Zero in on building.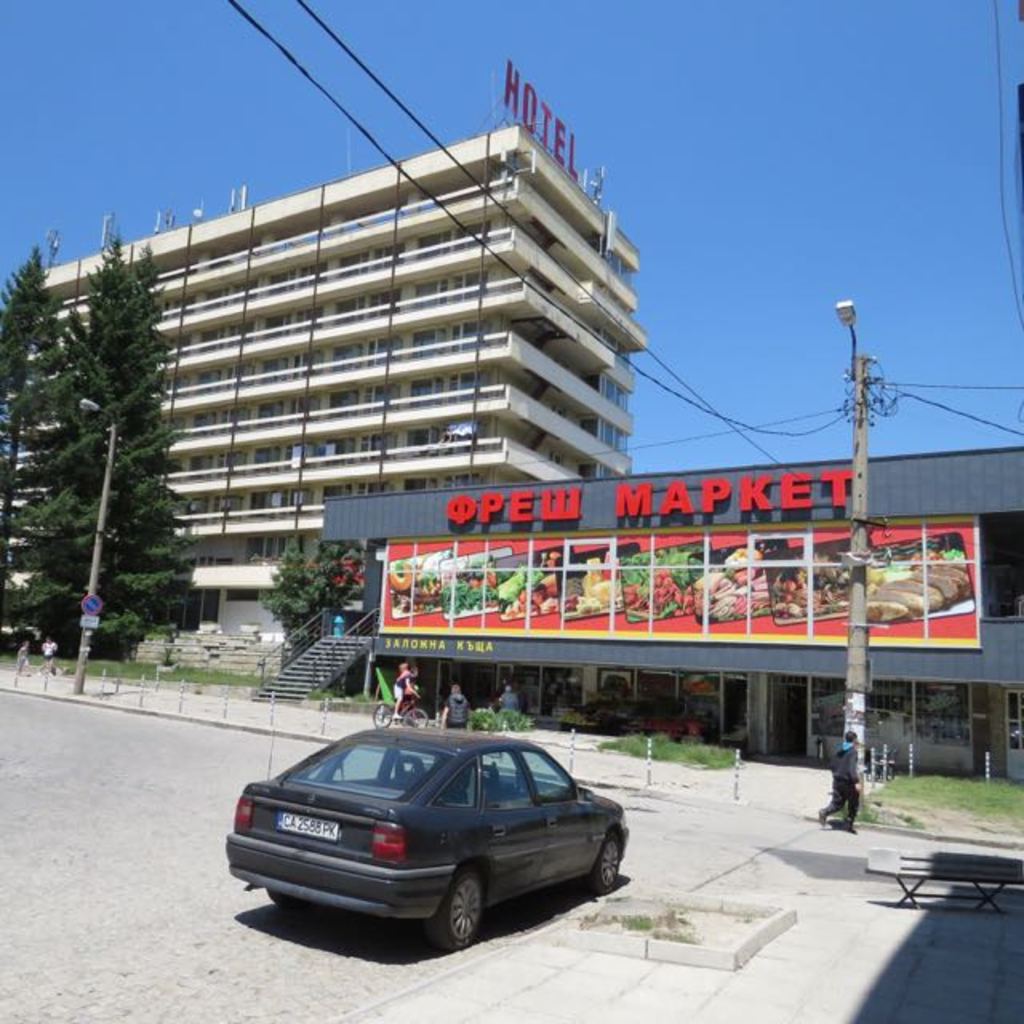
Zeroed in: (3,122,650,677).
